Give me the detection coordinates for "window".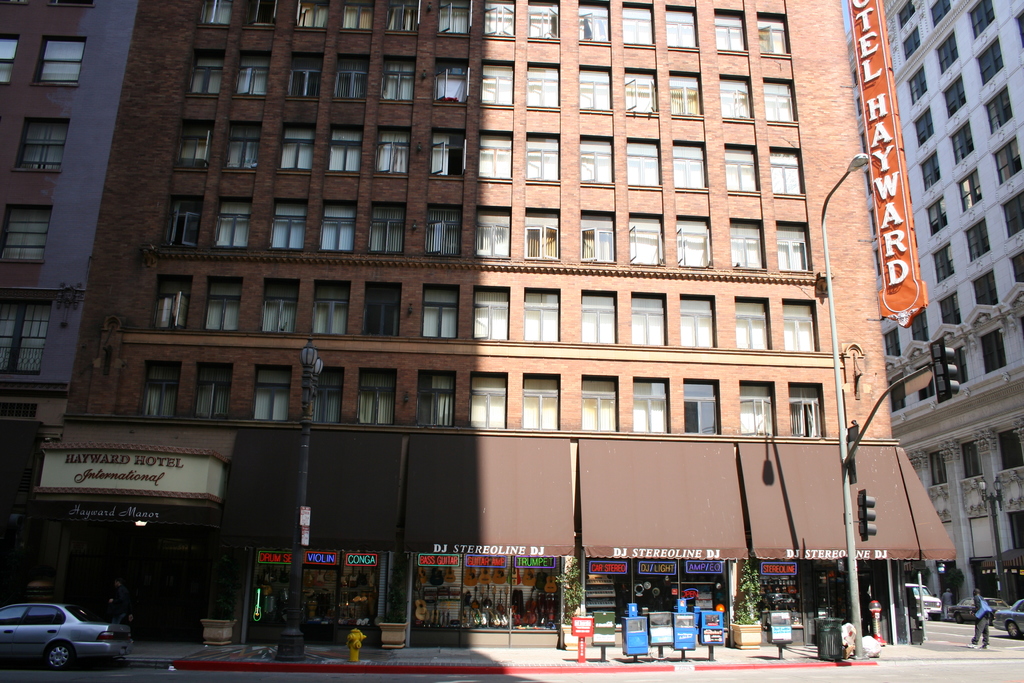
{"left": 982, "top": 329, "right": 1007, "bottom": 371}.
